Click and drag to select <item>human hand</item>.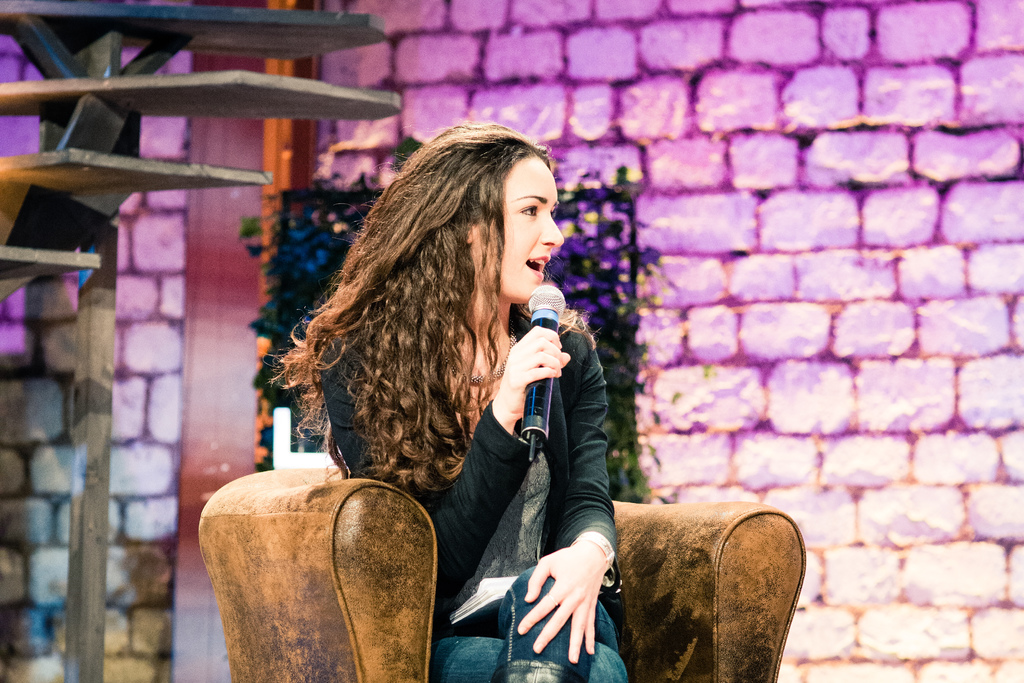
Selection: (x1=493, y1=326, x2=572, y2=423).
